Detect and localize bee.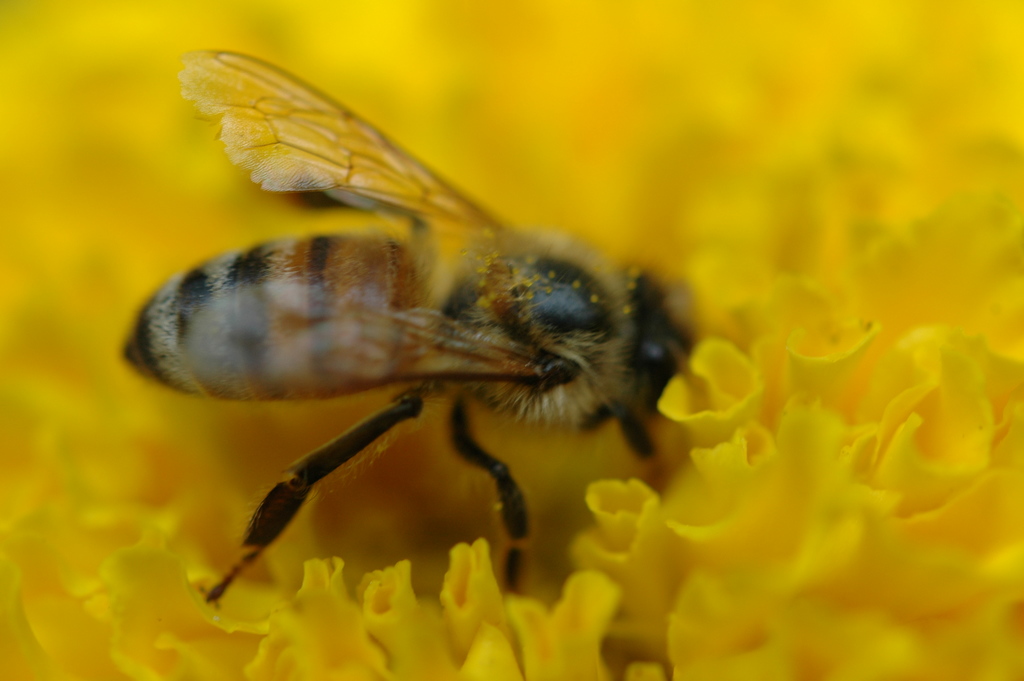
Localized at 129/31/732/612.
